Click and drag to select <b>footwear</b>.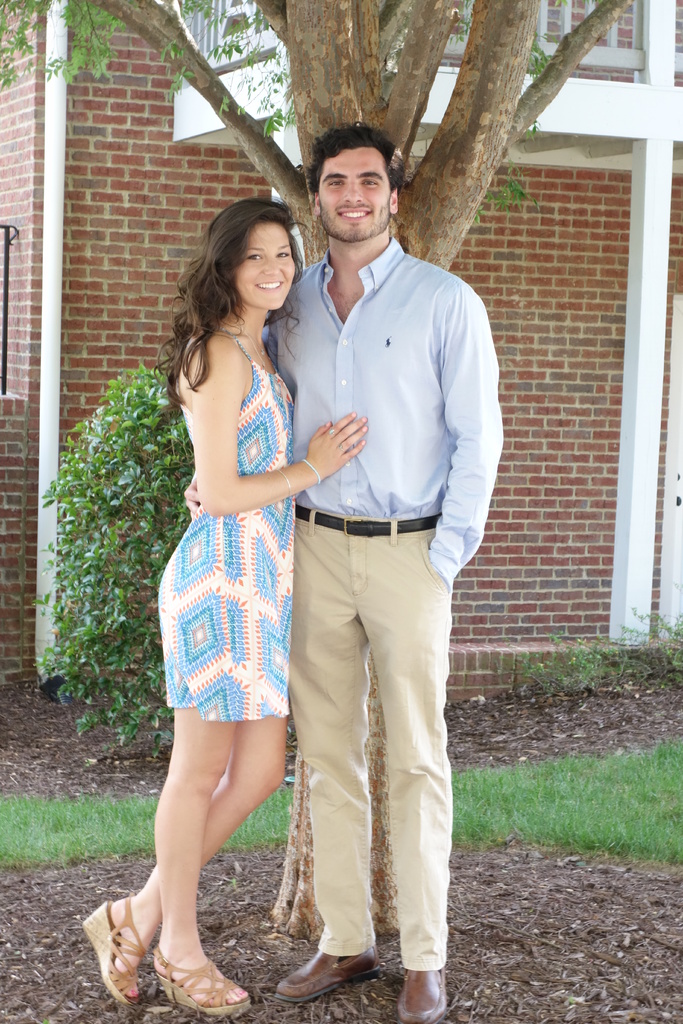
Selection: (left=81, top=891, right=143, bottom=1001).
